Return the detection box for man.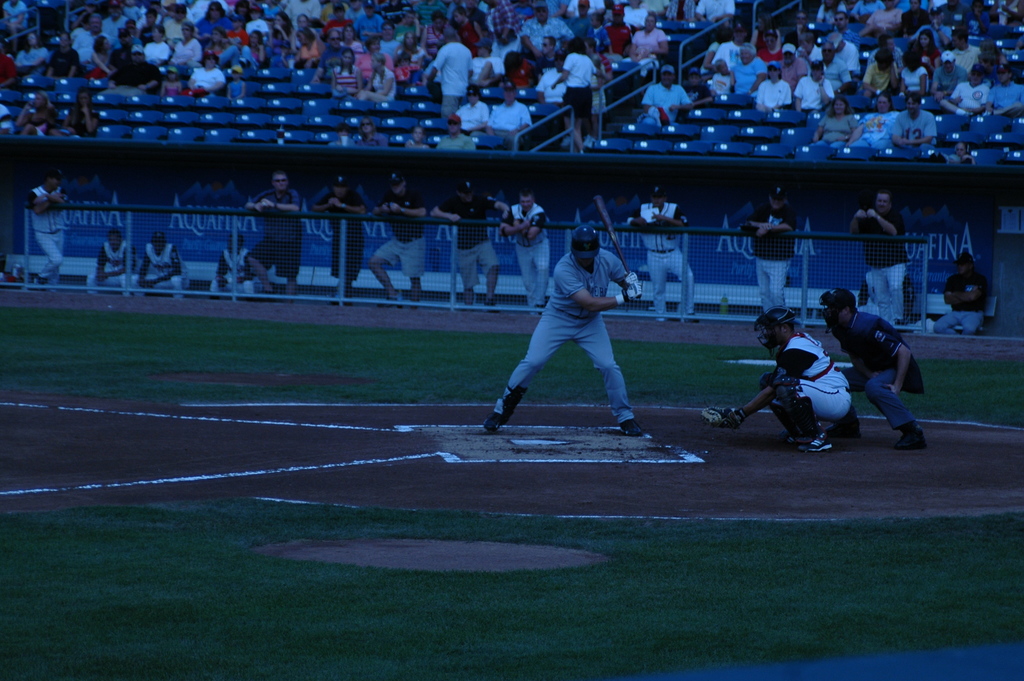
<box>502,190,548,306</box>.
